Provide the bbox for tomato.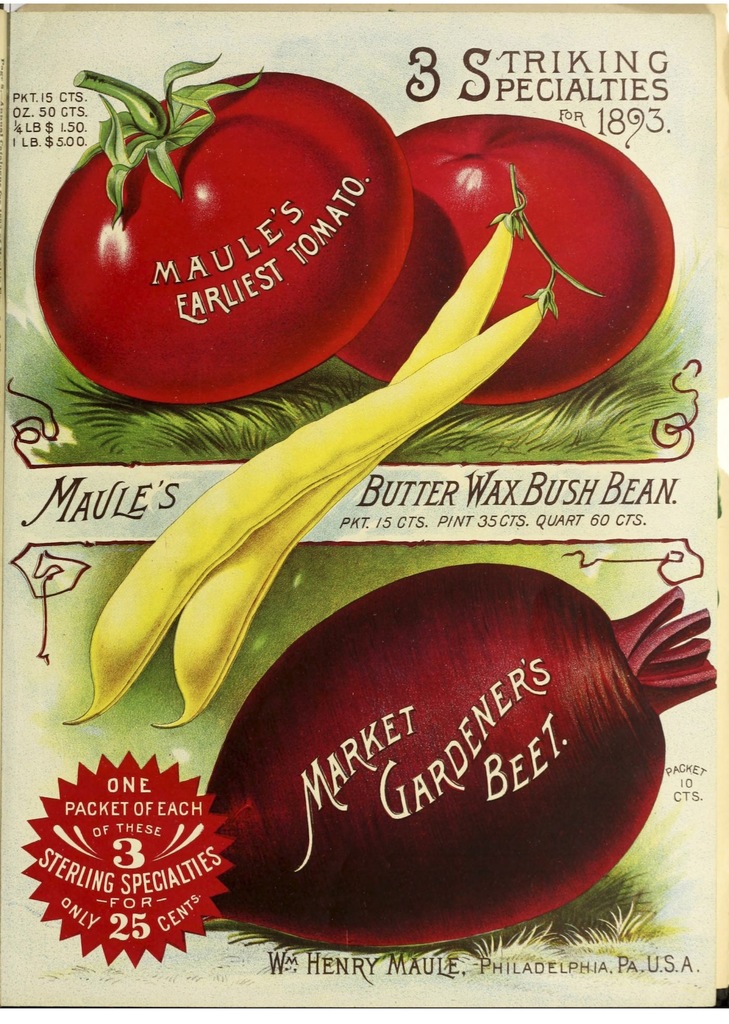
{"left": 29, "top": 77, "right": 430, "bottom": 399}.
